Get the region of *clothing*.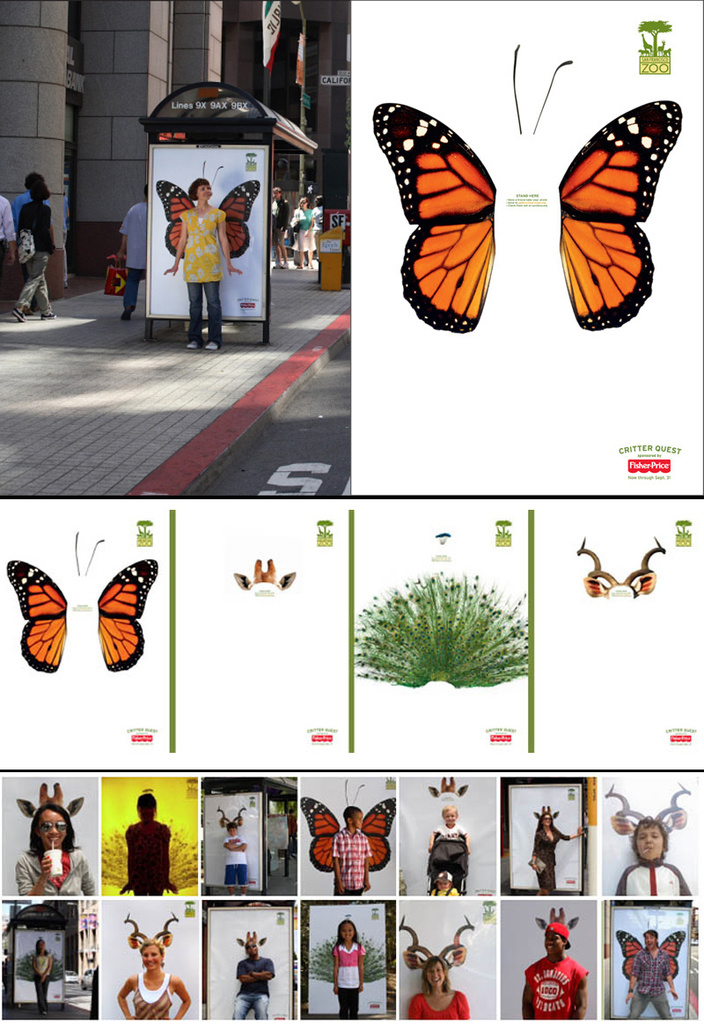
box=[0, 194, 15, 287].
